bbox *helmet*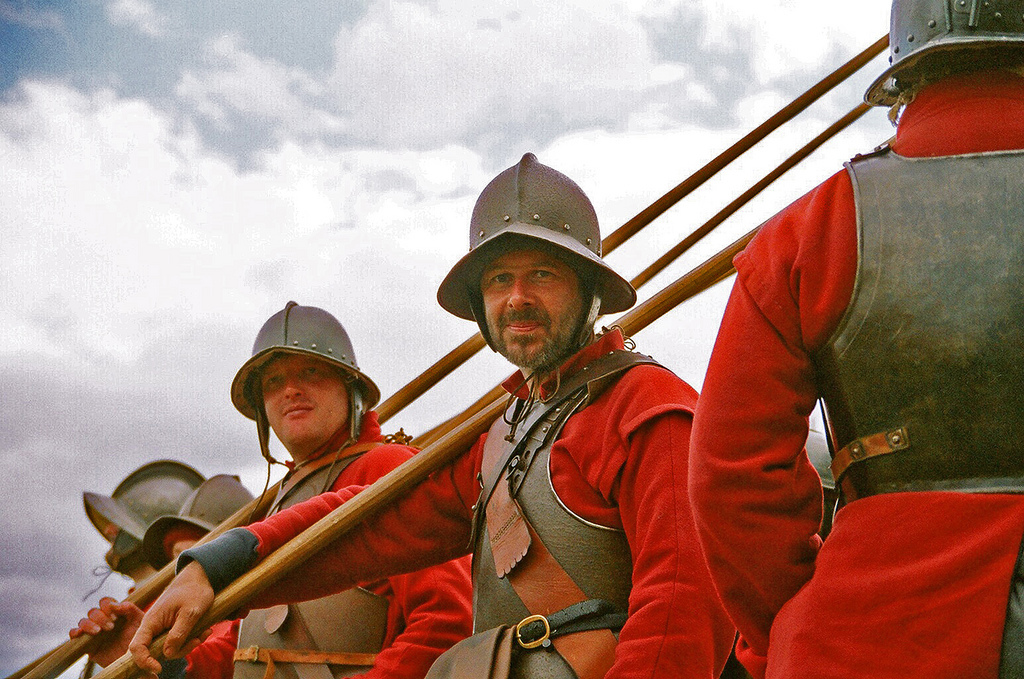
(left=862, top=0, right=1023, bottom=117)
